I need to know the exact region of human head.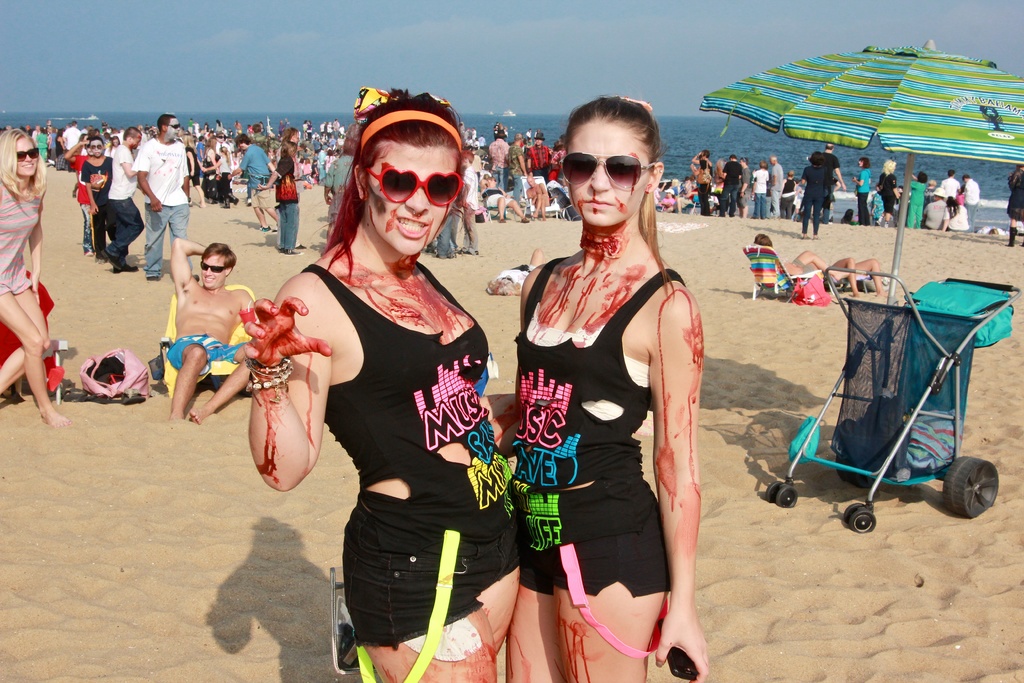
Region: (1012,163,1023,177).
